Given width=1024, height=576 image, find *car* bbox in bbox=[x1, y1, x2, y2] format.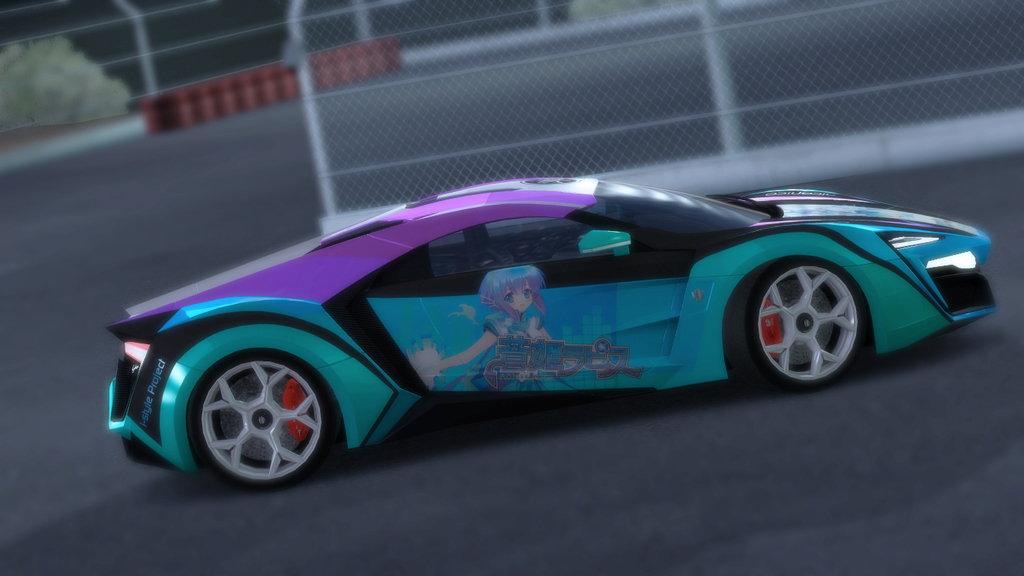
bbox=[108, 180, 997, 488].
